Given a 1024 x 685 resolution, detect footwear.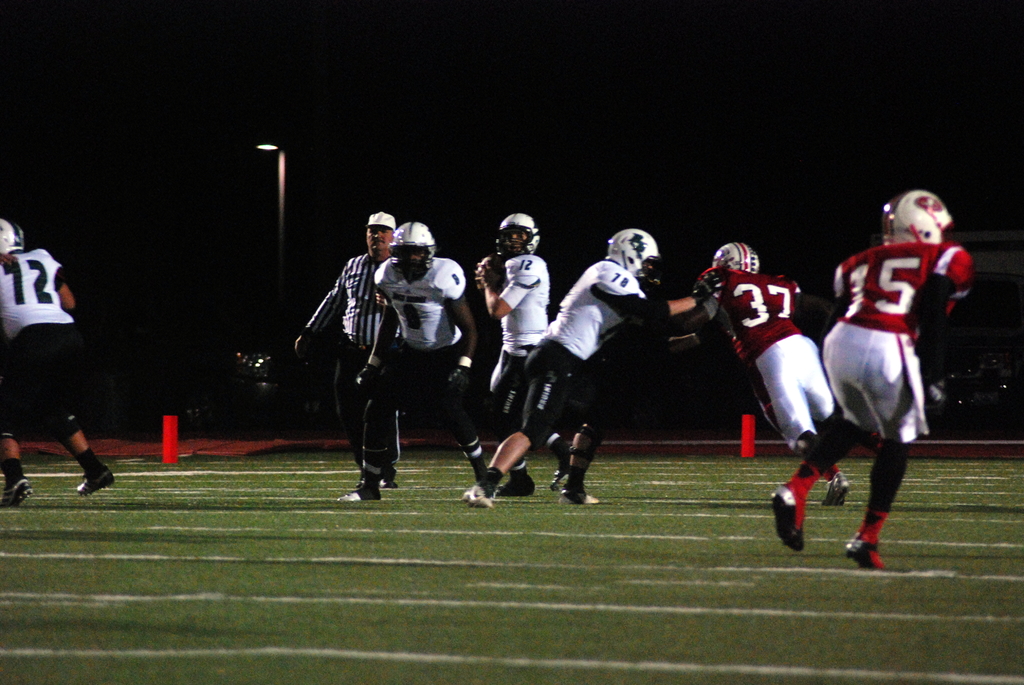
<box>458,482,493,510</box>.
